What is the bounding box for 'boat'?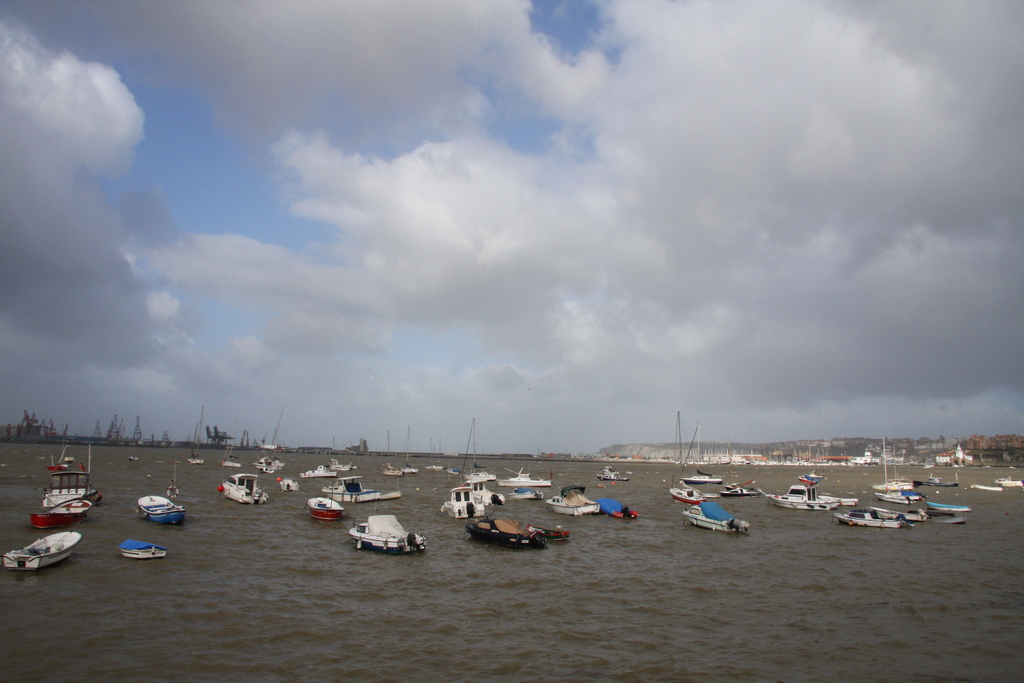
bbox=[593, 494, 641, 520].
